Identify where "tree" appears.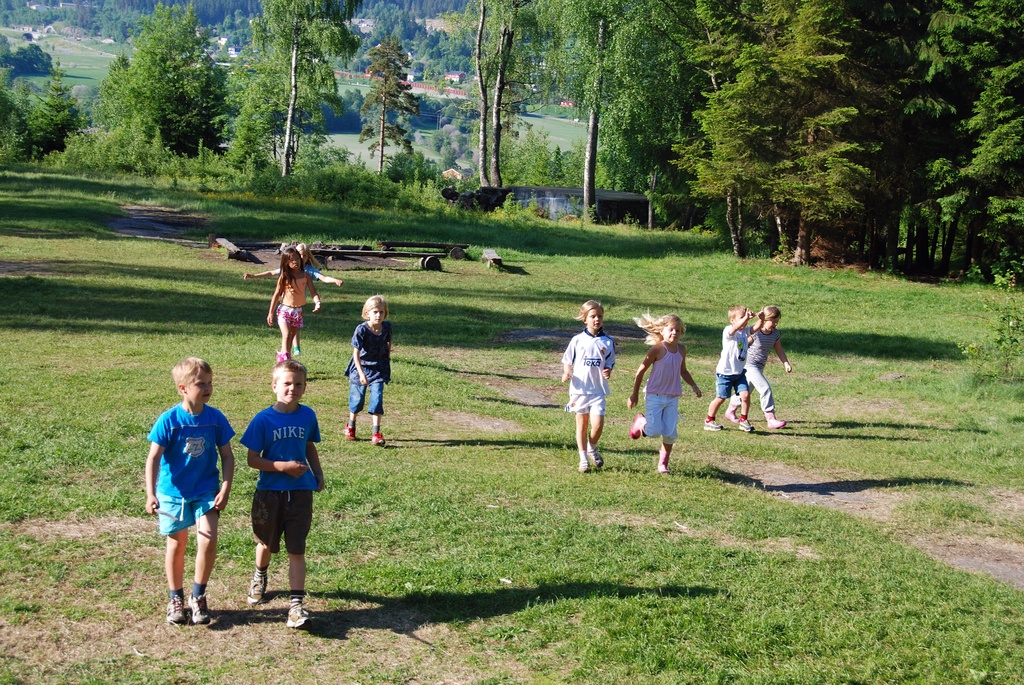
Appears at <bbox>225, 0, 354, 177</bbox>.
